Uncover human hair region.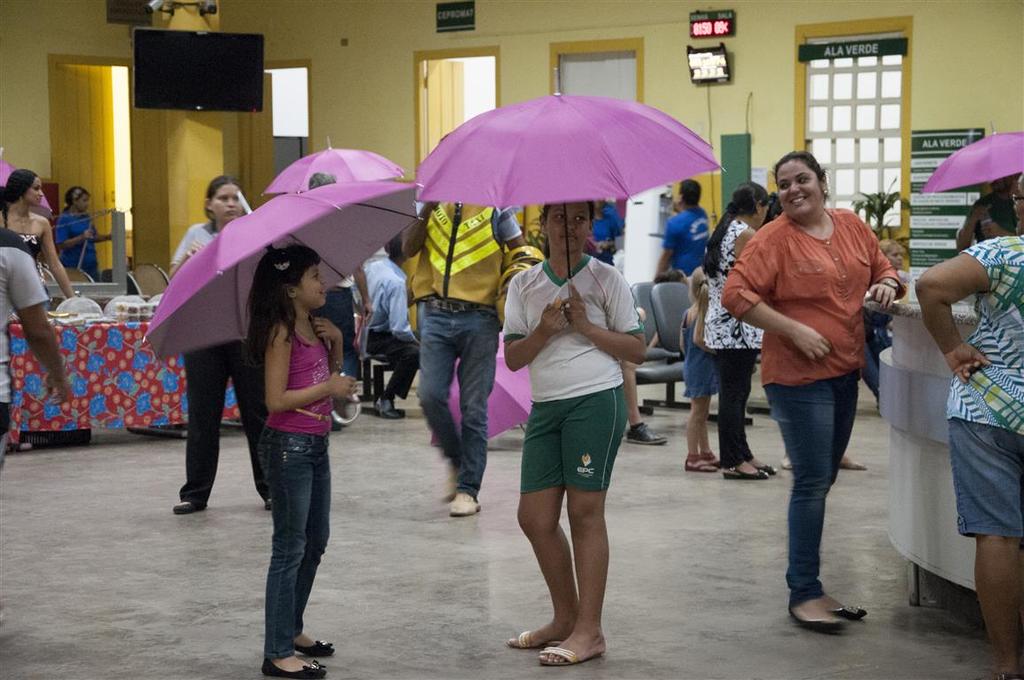
Uncovered: pyautogui.locateOnScreen(537, 199, 595, 260).
